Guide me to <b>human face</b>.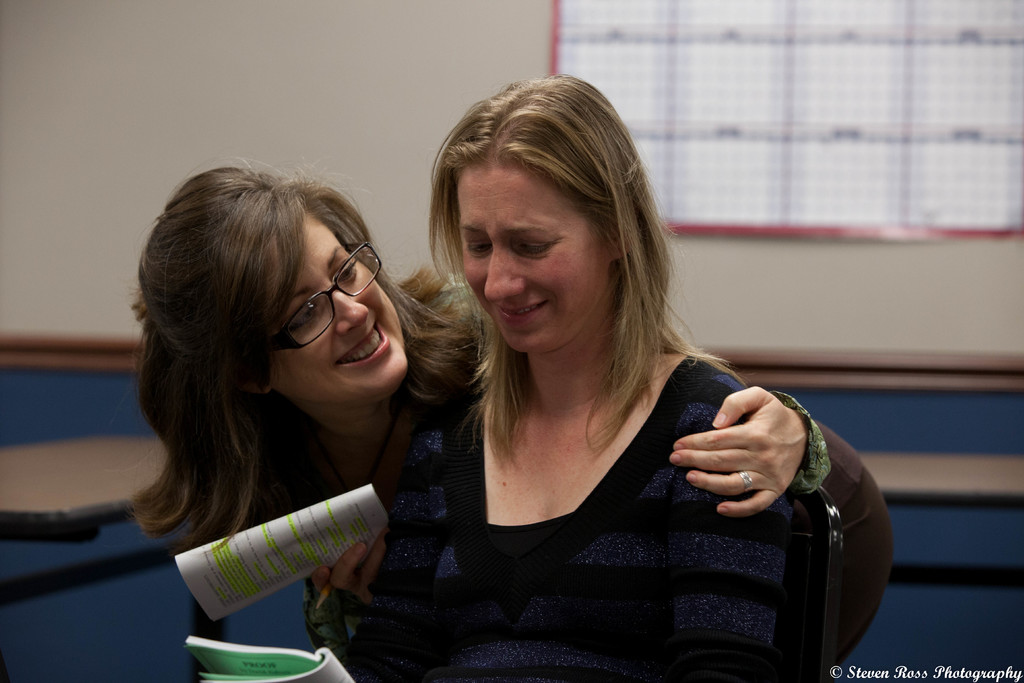
Guidance: {"x1": 464, "y1": 166, "x2": 614, "y2": 355}.
